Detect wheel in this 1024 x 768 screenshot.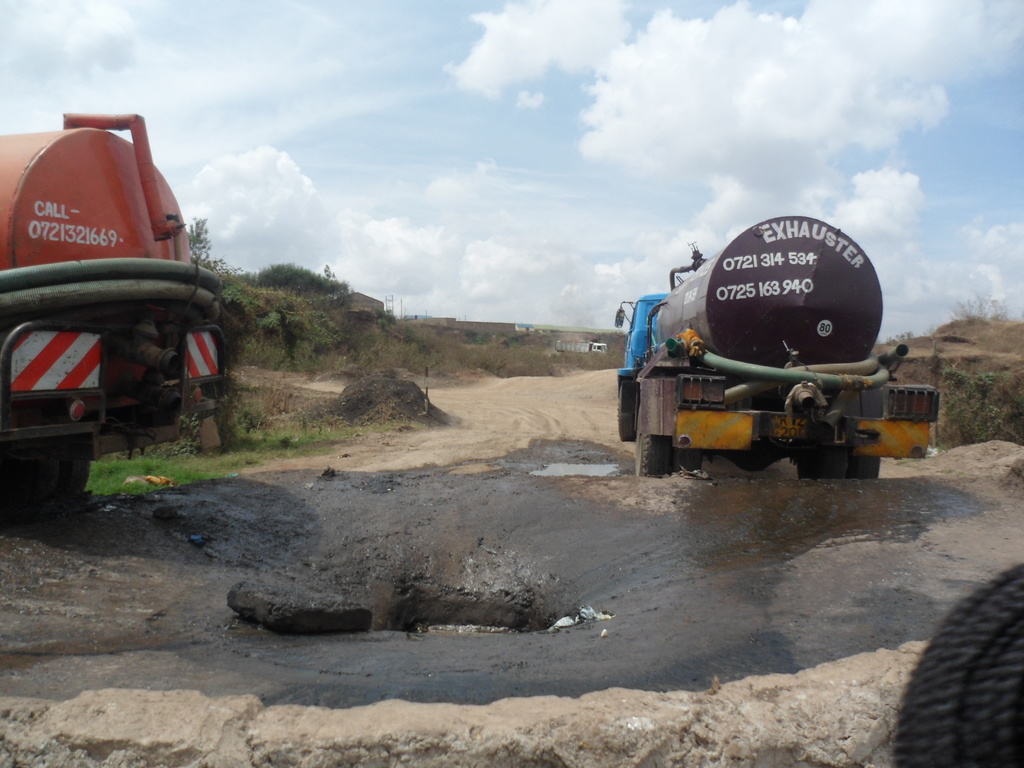
Detection: pyautogui.locateOnScreen(634, 413, 671, 477).
